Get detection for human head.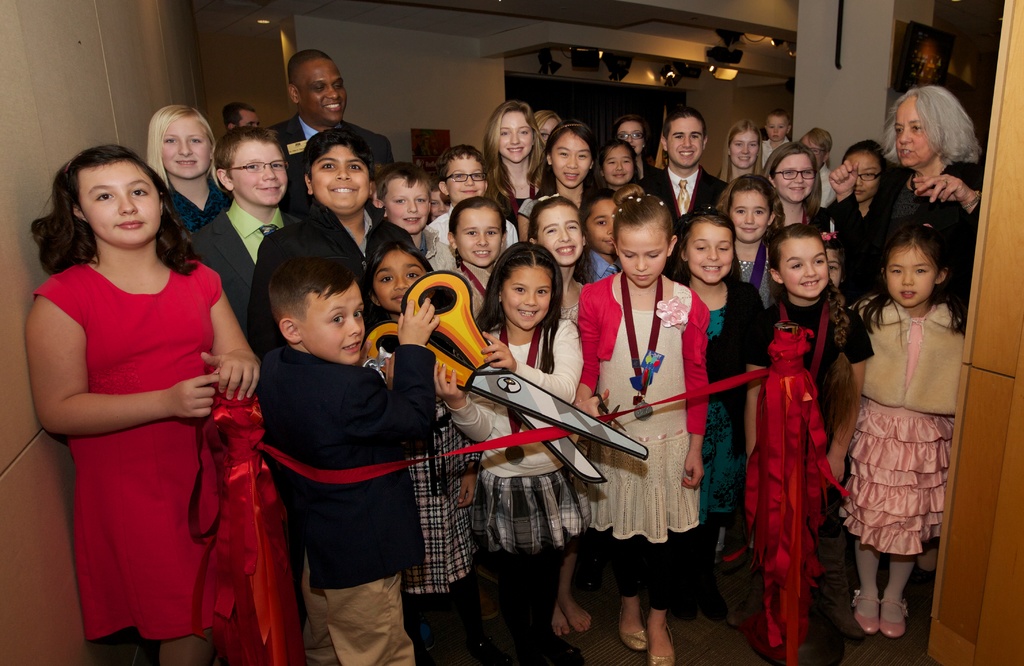
Detection: detection(214, 126, 288, 207).
